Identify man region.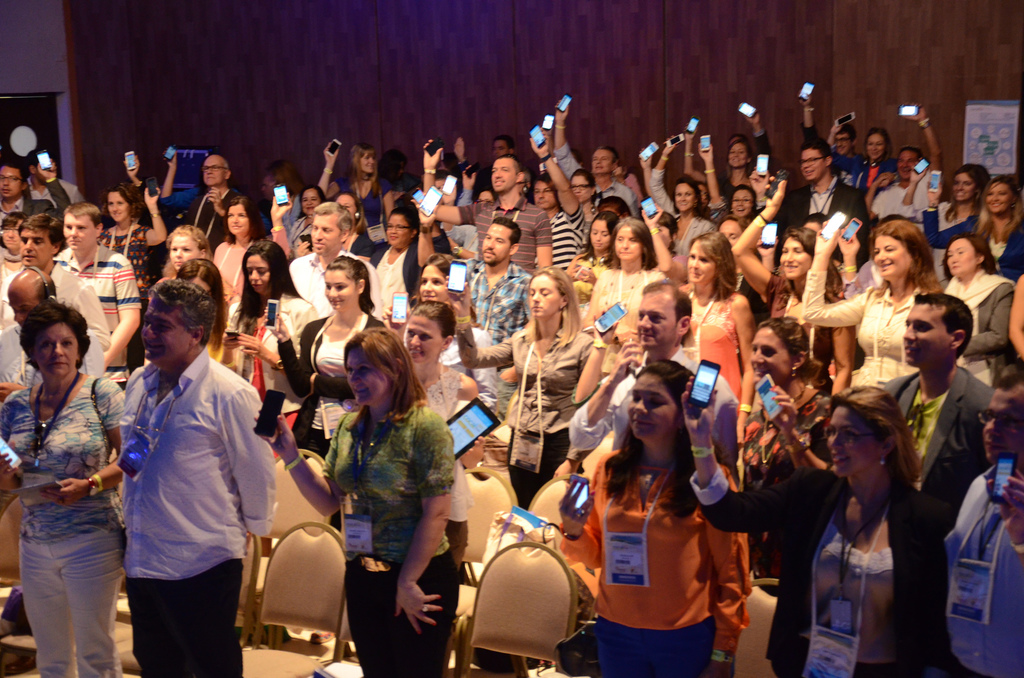
Region: {"left": 116, "top": 277, "right": 277, "bottom": 677}.
